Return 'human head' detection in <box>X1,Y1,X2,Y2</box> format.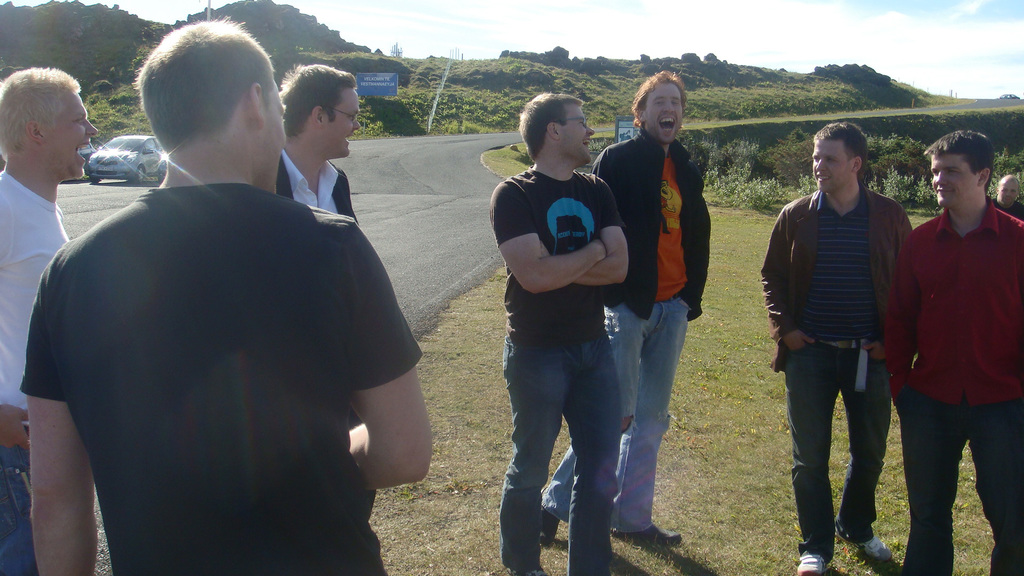
<box>518,88,605,172</box>.
